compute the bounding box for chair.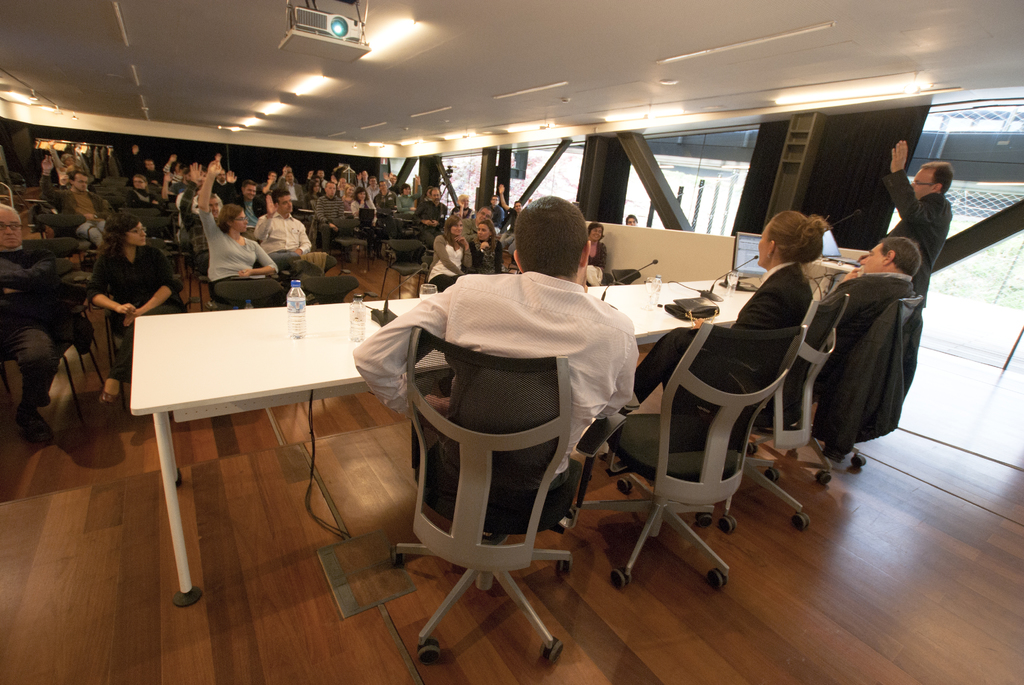
region(737, 290, 852, 512).
